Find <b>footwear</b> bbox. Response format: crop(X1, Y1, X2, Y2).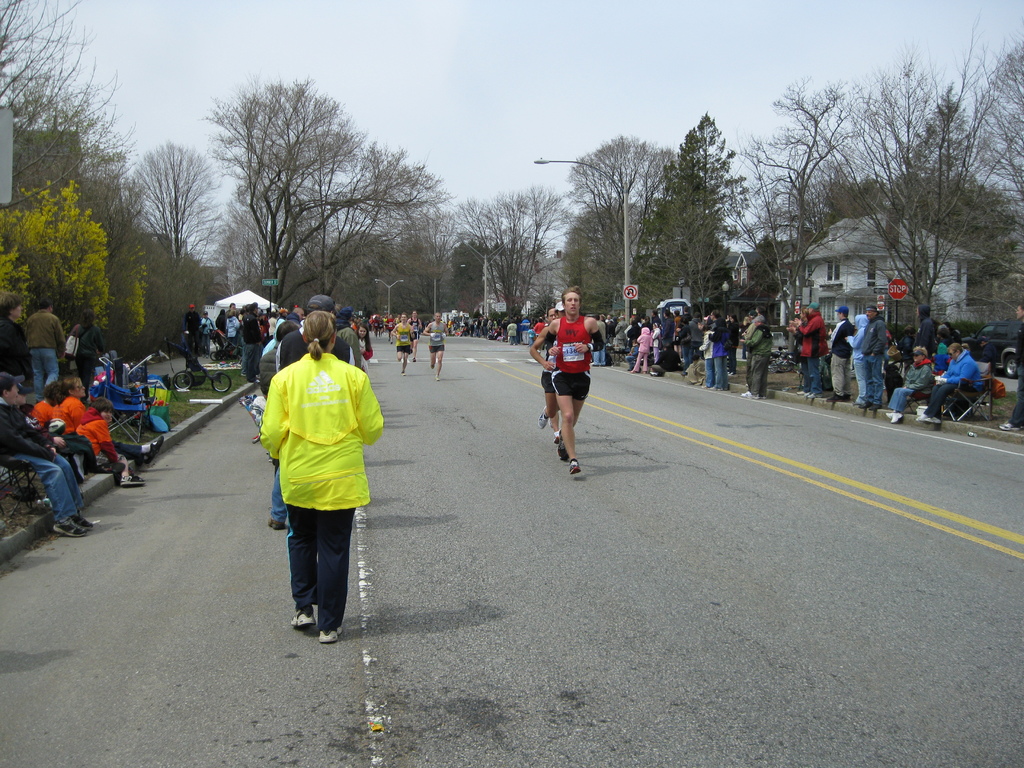
crop(740, 389, 746, 397).
